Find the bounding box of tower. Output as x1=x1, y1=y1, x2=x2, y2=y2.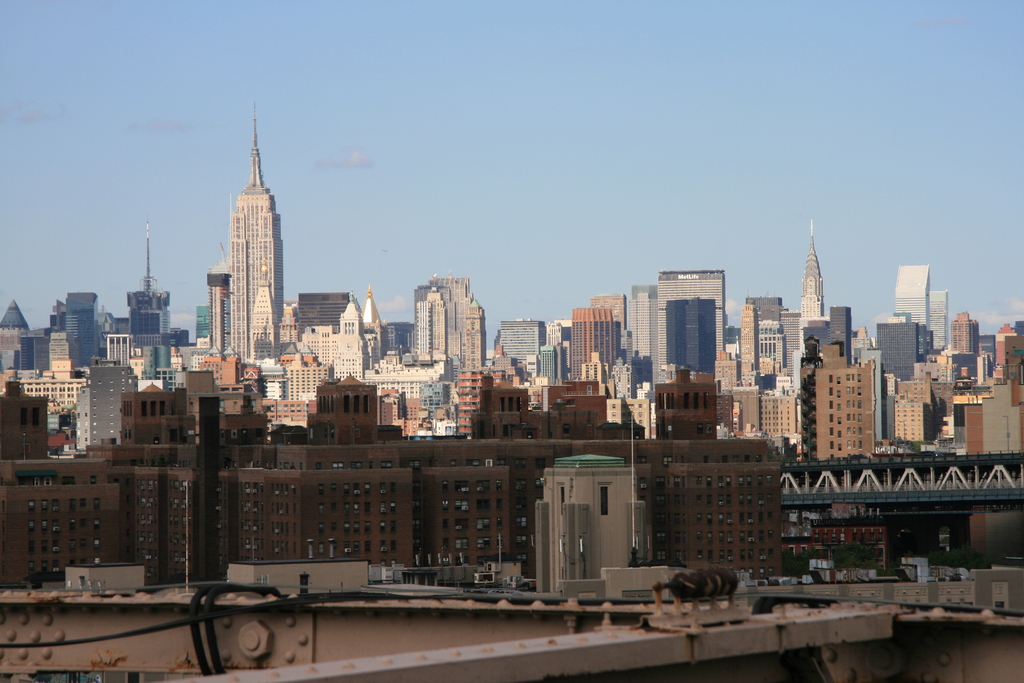
x1=244, y1=319, x2=421, y2=381.
